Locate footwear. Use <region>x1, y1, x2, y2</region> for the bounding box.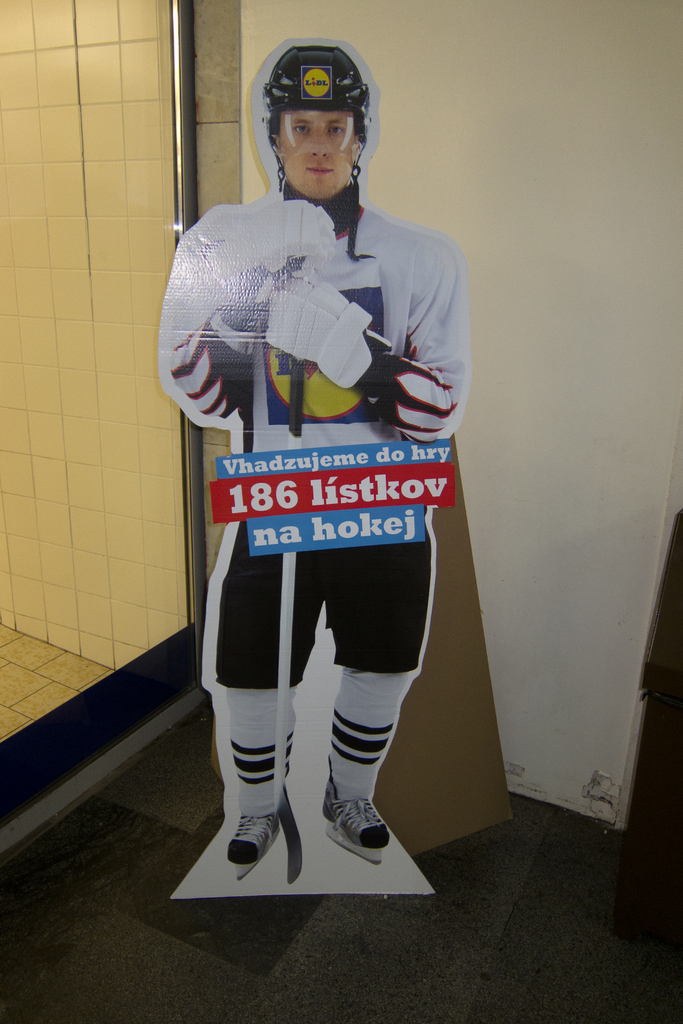
<region>224, 810, 275, 858</region>.
